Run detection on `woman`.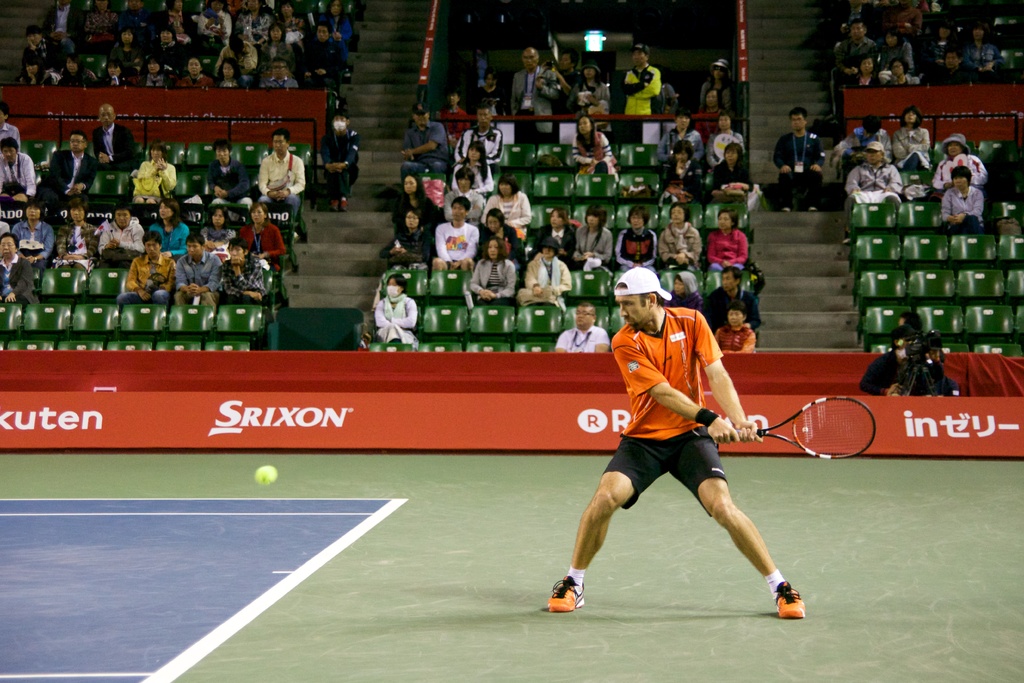
Result: box=[373, 276, 419, 352].
